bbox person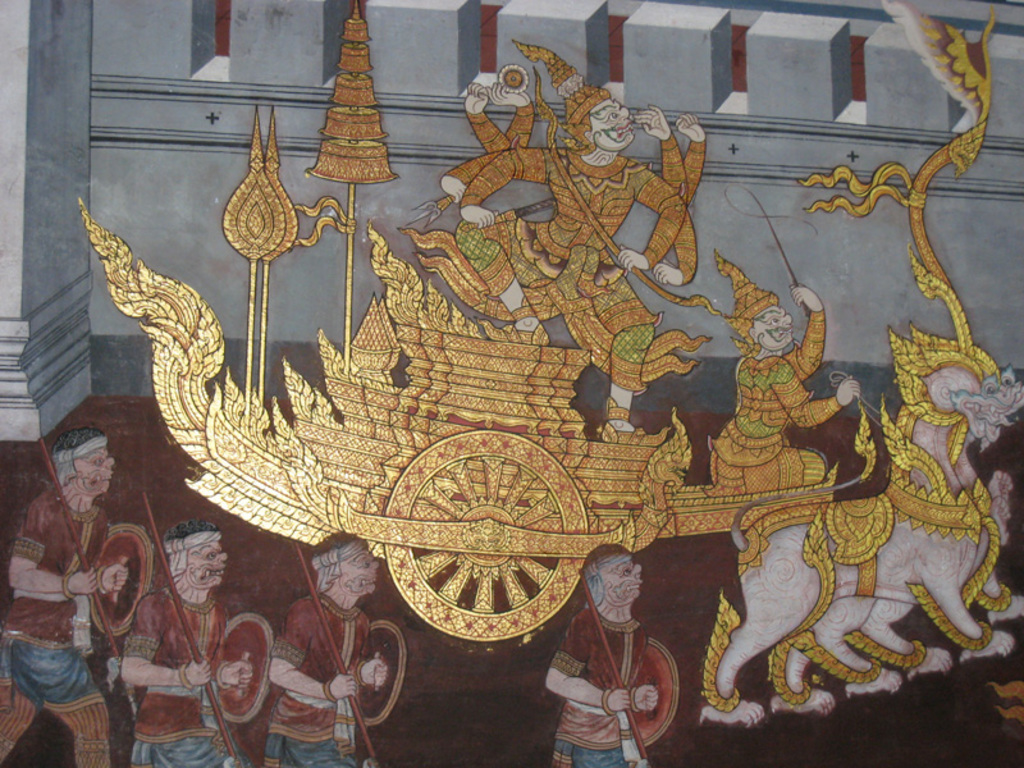
x1=0, y1=424, x2=132, y2=767
